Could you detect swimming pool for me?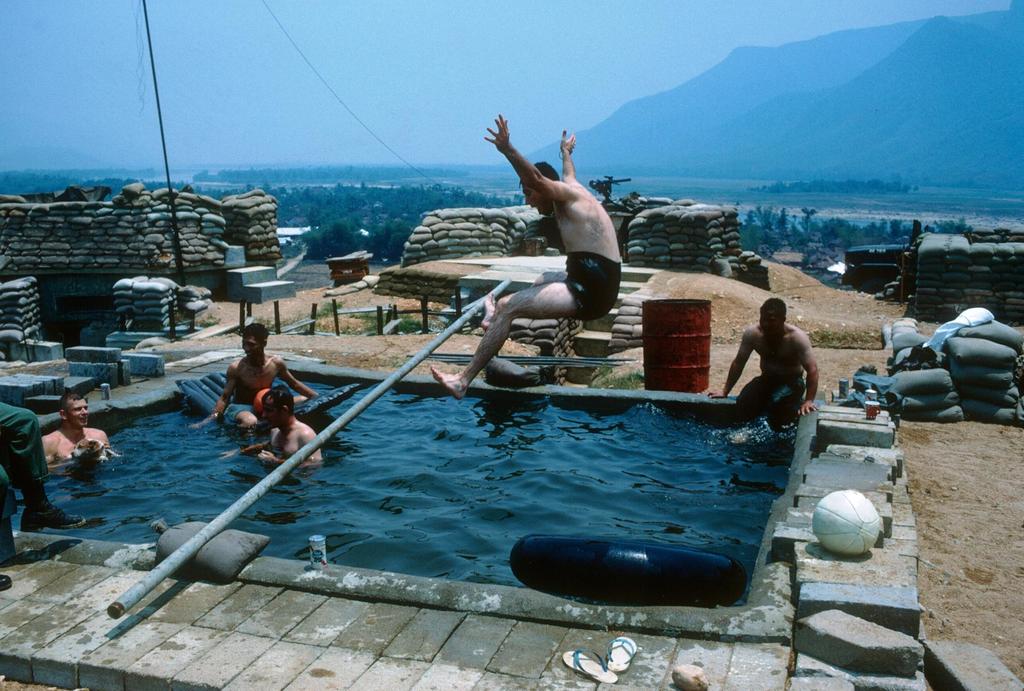
Detection result: BBox(12, 371, 797, 604).
